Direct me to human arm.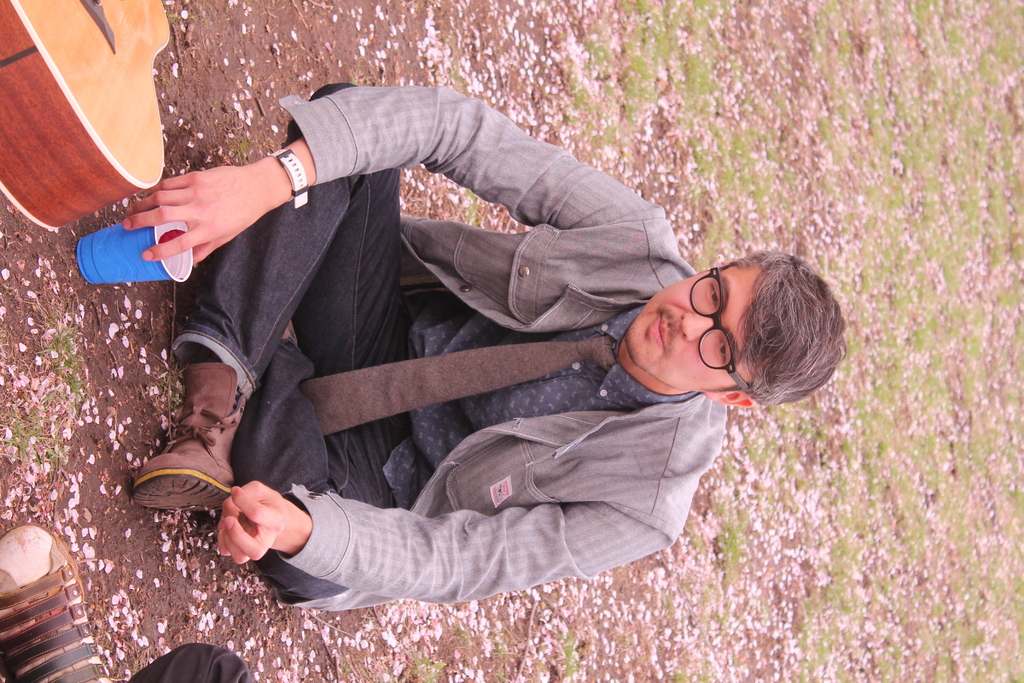
Direction: pyautogui.locateOnScreen(123, 85, 691, 270).
